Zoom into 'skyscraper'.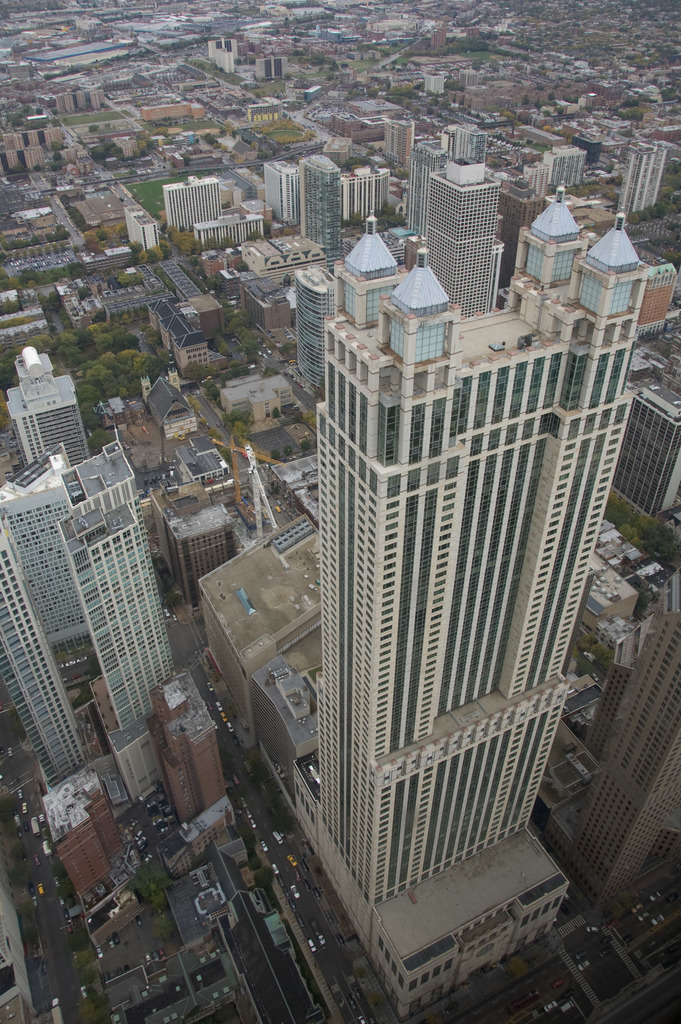
Zoom target: 0, 474, 187, 845.
